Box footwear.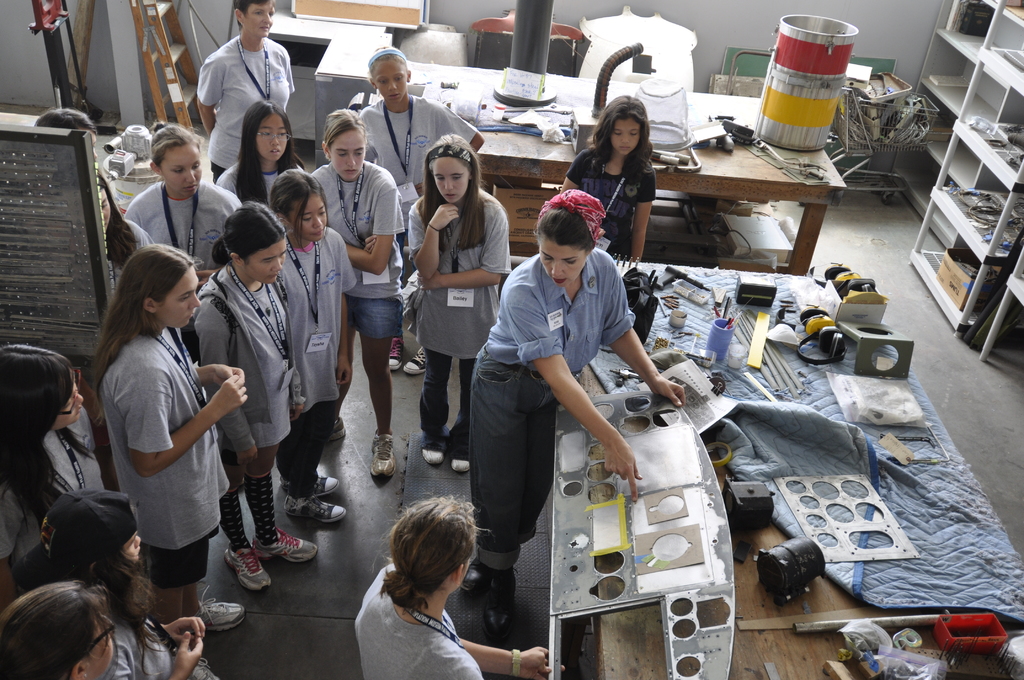
188:655:226:679.
